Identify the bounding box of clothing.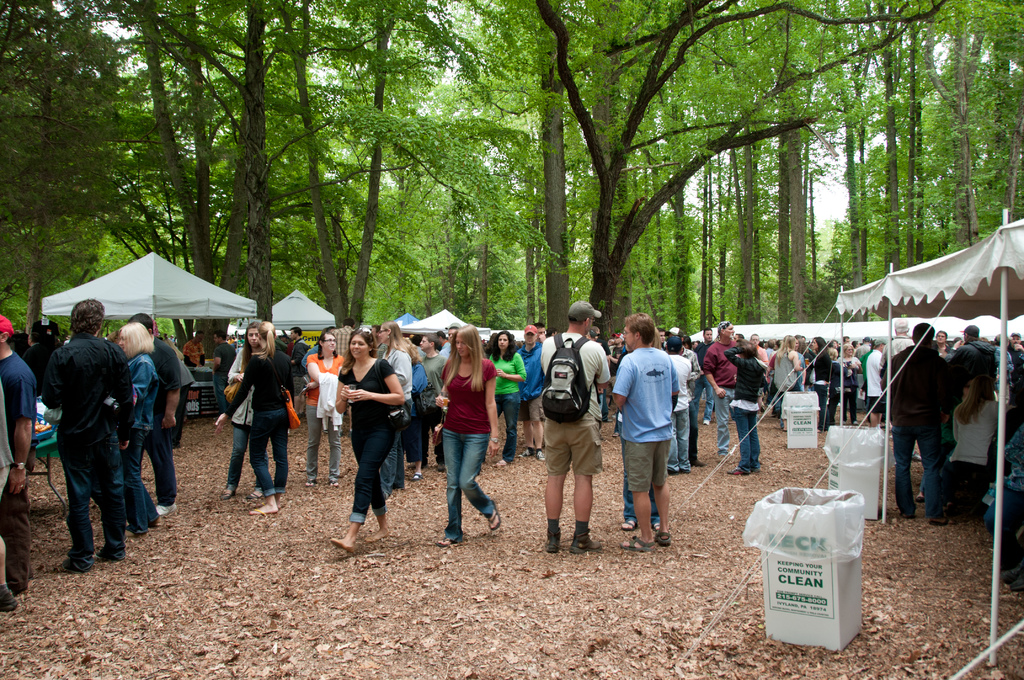
481/349/522/455.
